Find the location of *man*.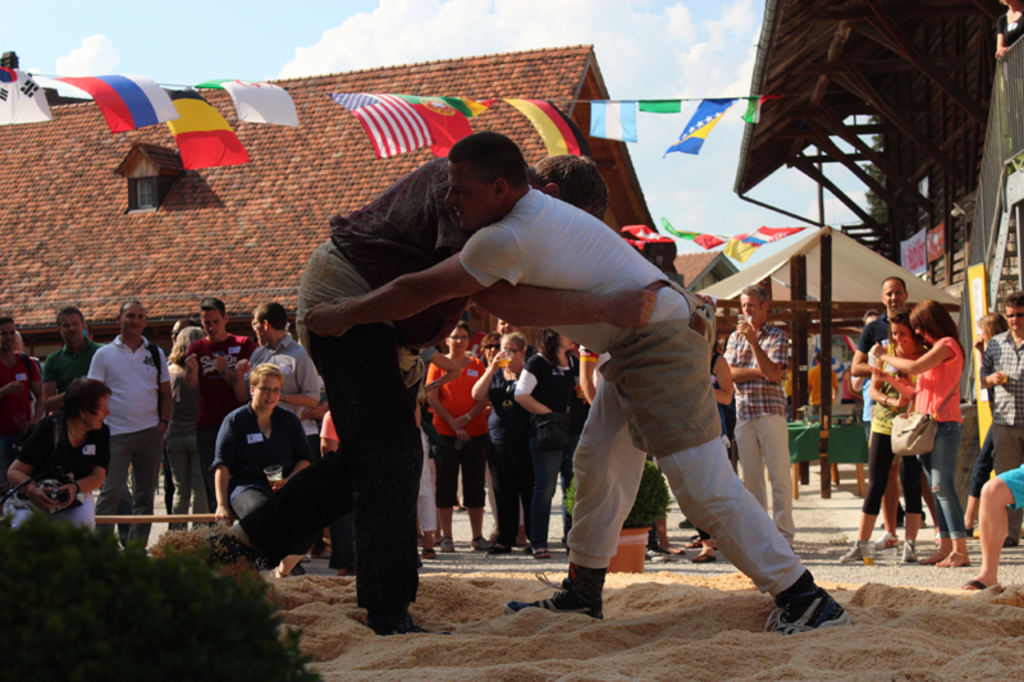
Location: box(292, 131, 849, 637).
